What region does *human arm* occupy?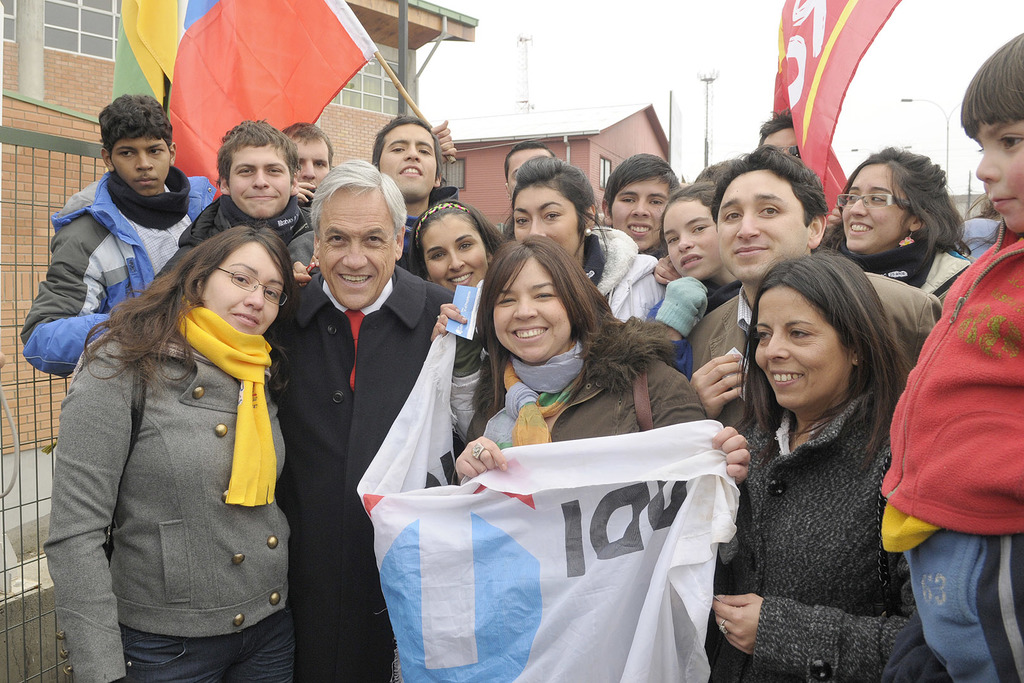
select_region(21, 204, 115, 382).
